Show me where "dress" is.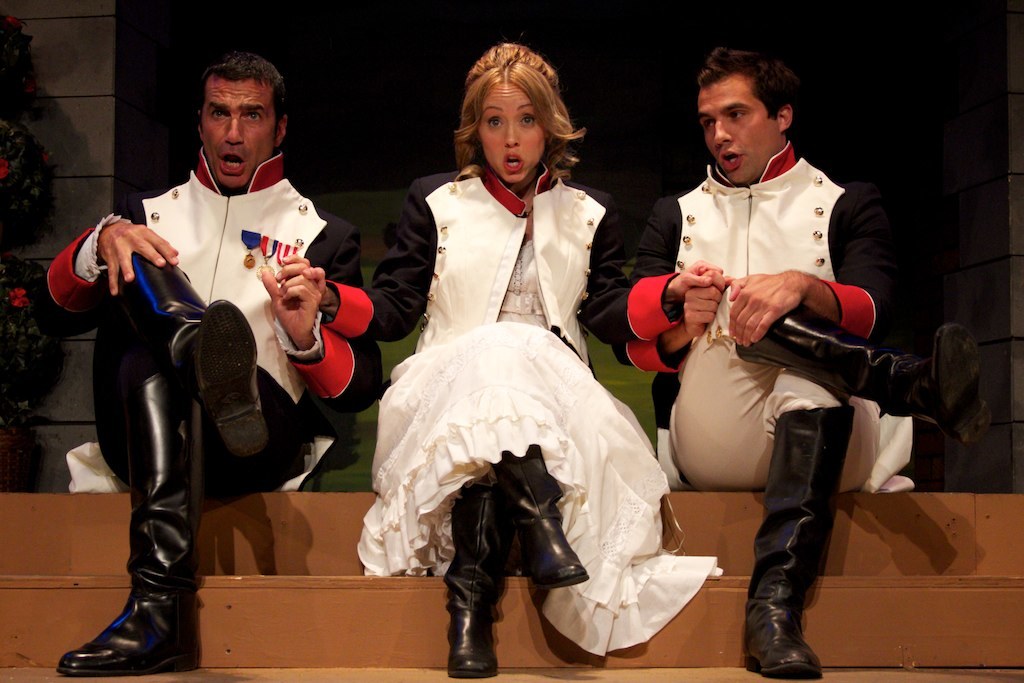
"dress" is at {"left": 353, "top": 244, "right": 727, "bottom": 658}.
